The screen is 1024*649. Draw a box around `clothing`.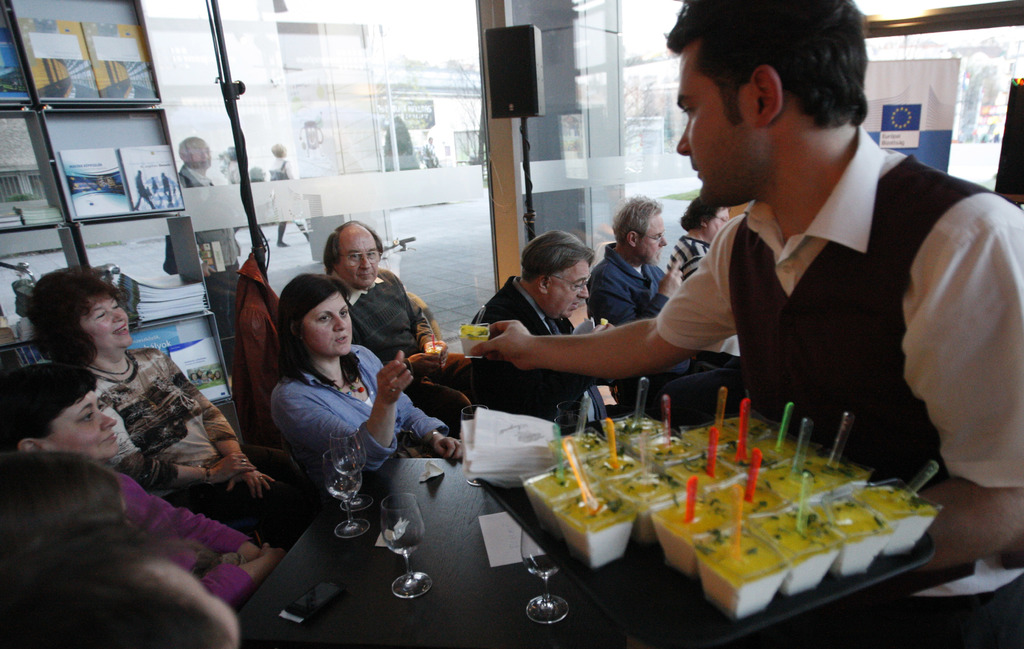
231/253/286/457.
